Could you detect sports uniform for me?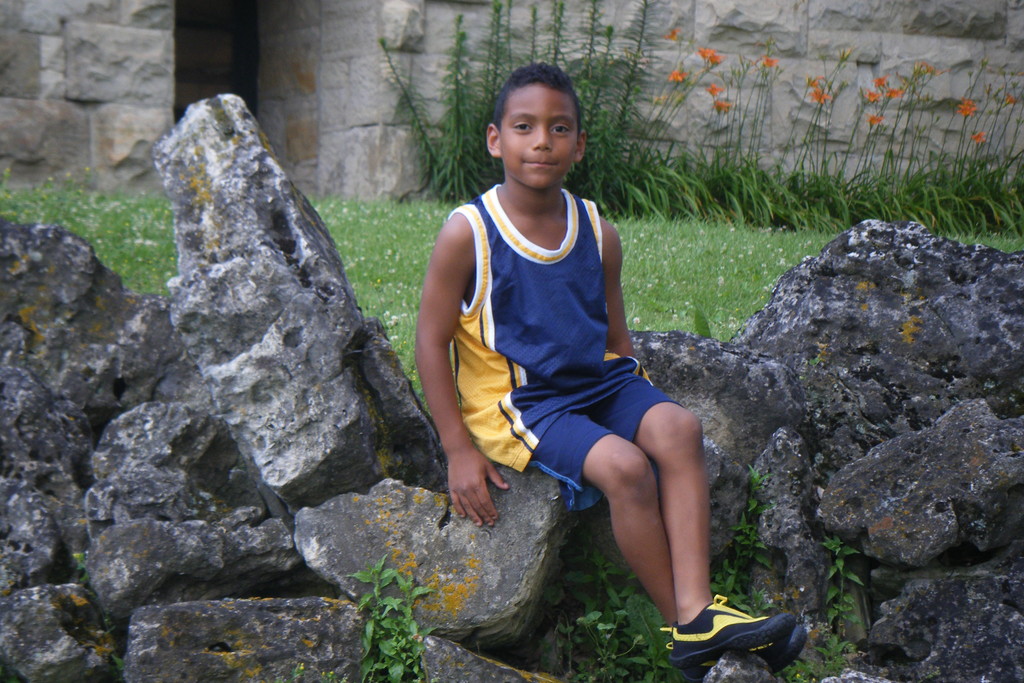
Detection result: [452,186,806,682].
